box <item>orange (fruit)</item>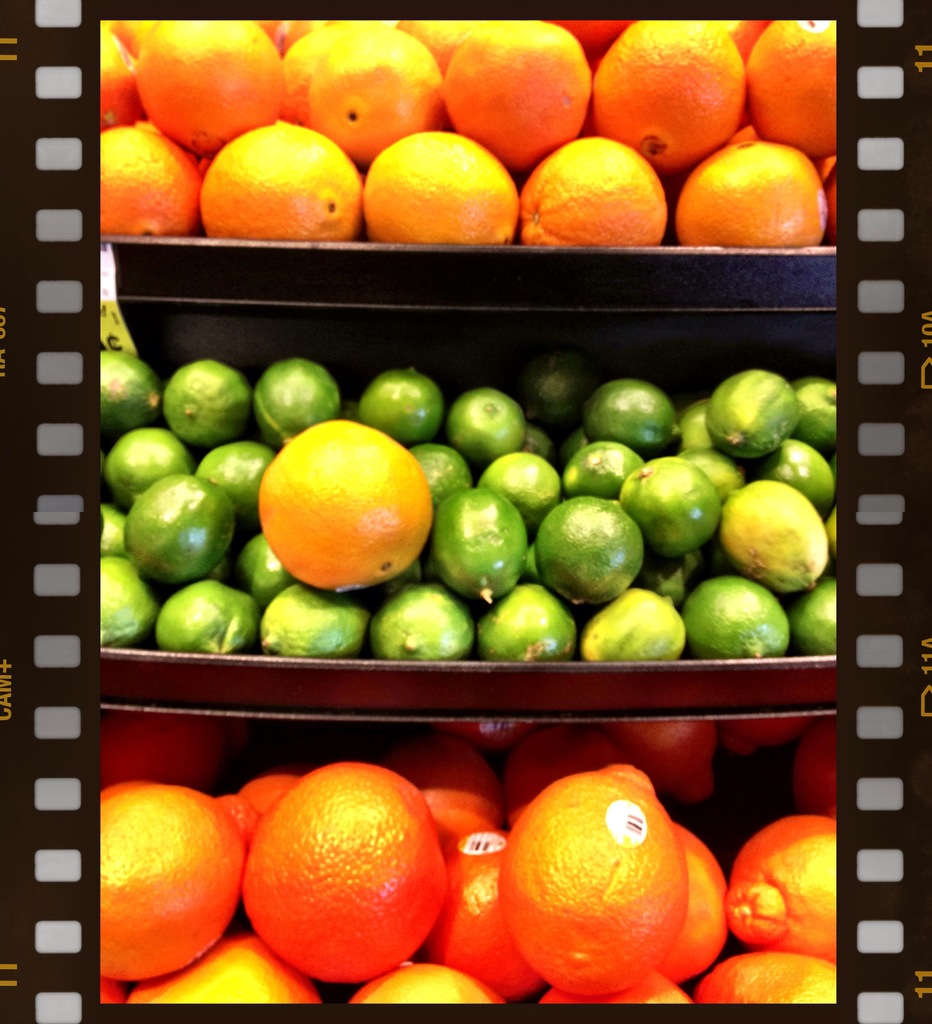
[x1=341, y1=967, x2=513, y2=1009]
